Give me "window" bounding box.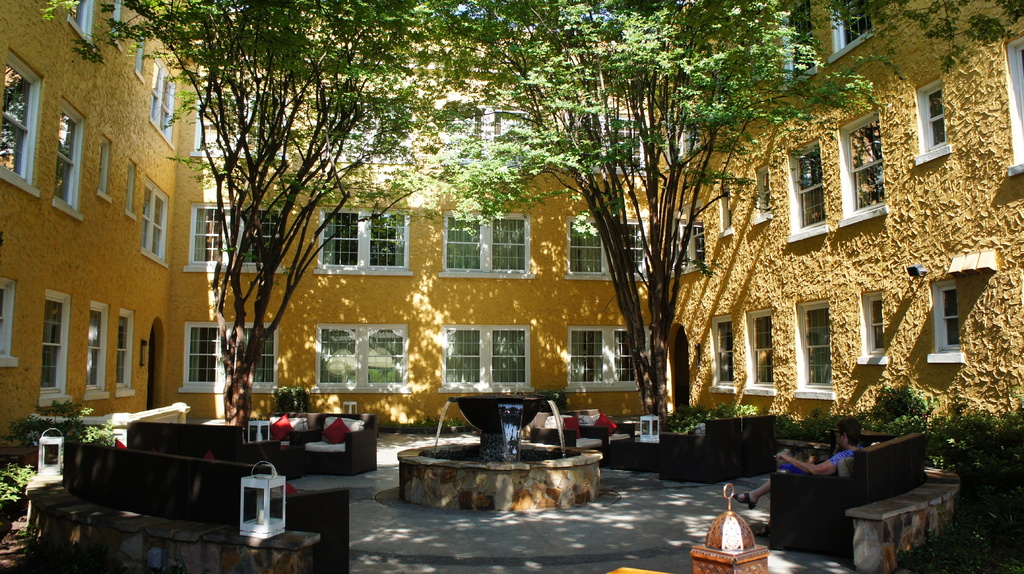
select_region(127, 162, 140, 216).
